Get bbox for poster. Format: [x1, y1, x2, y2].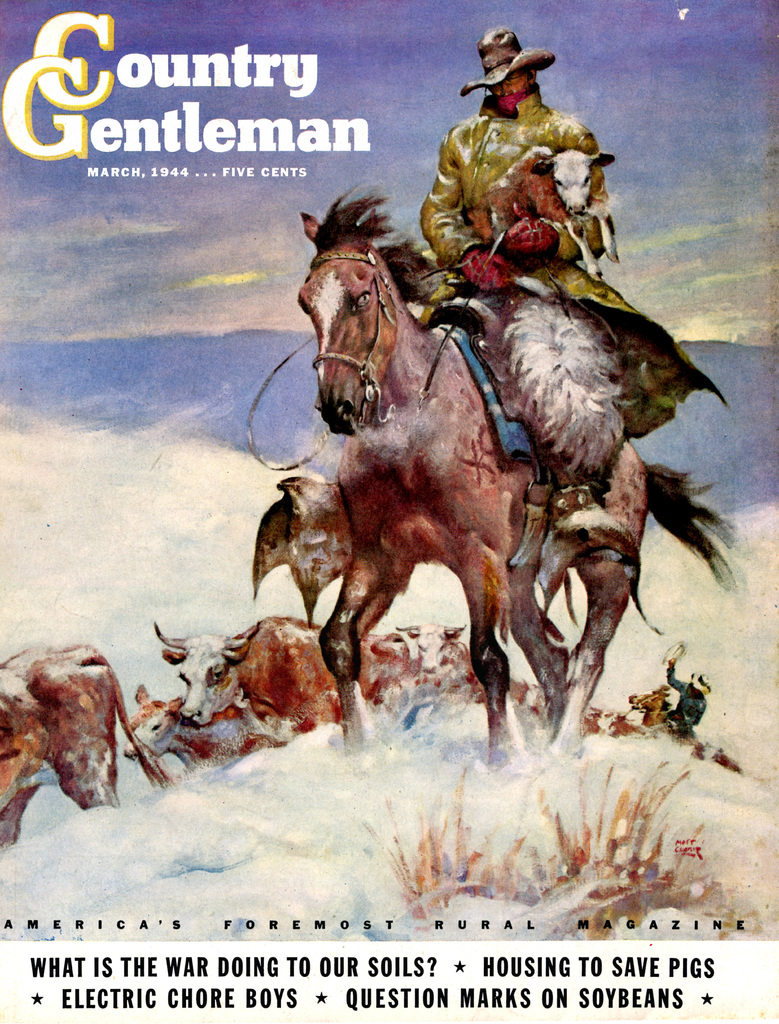
[0, 0, 778, 1018].
